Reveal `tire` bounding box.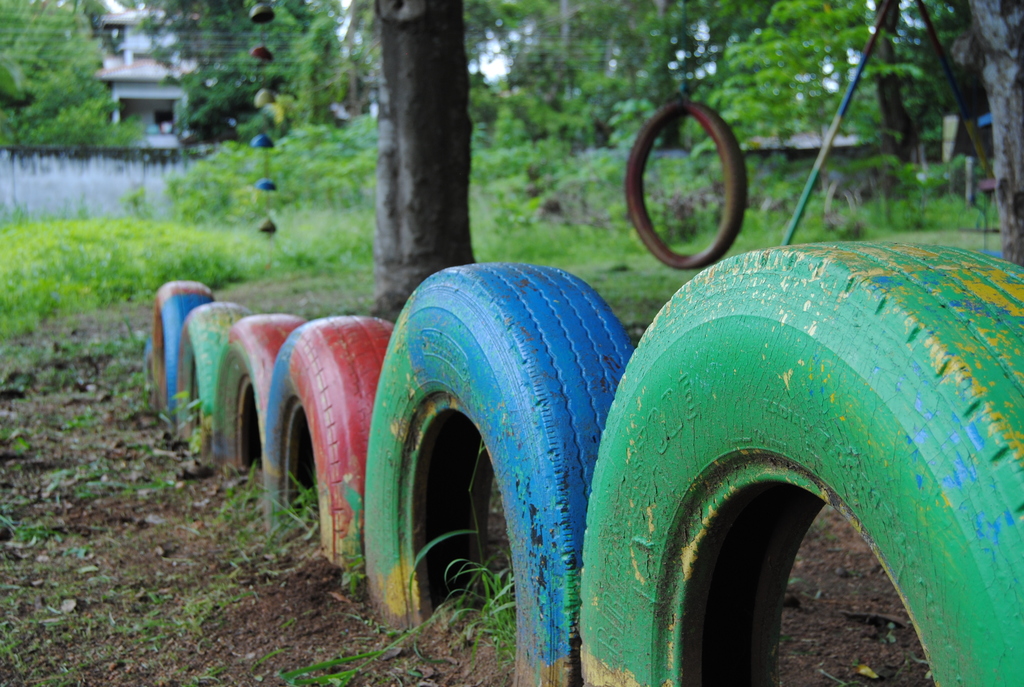
Revealed: x1=572, y1=239, x2=1012, y2=681.
